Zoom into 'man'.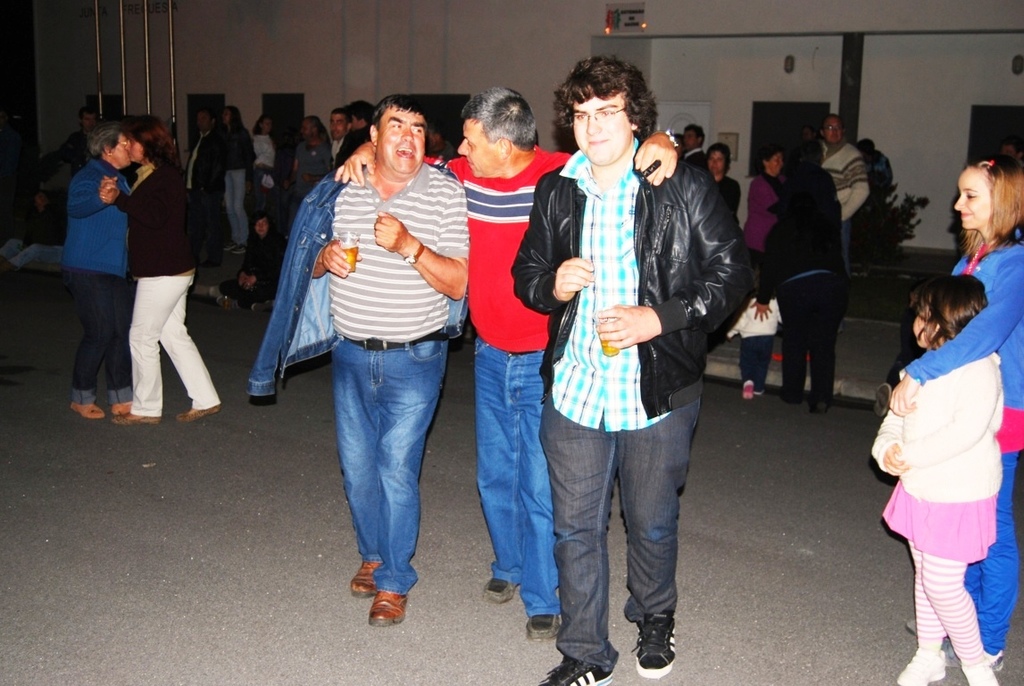
Zoom target: 812 110 873 285.
